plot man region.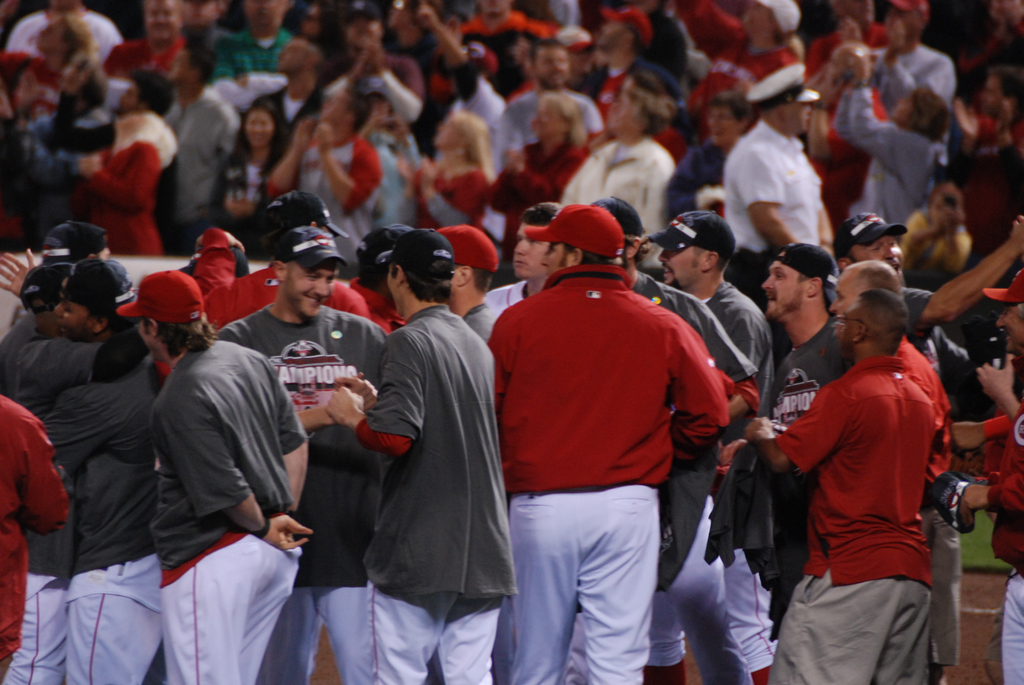
Plotted at BBox(983, 65, 1023, 155).
